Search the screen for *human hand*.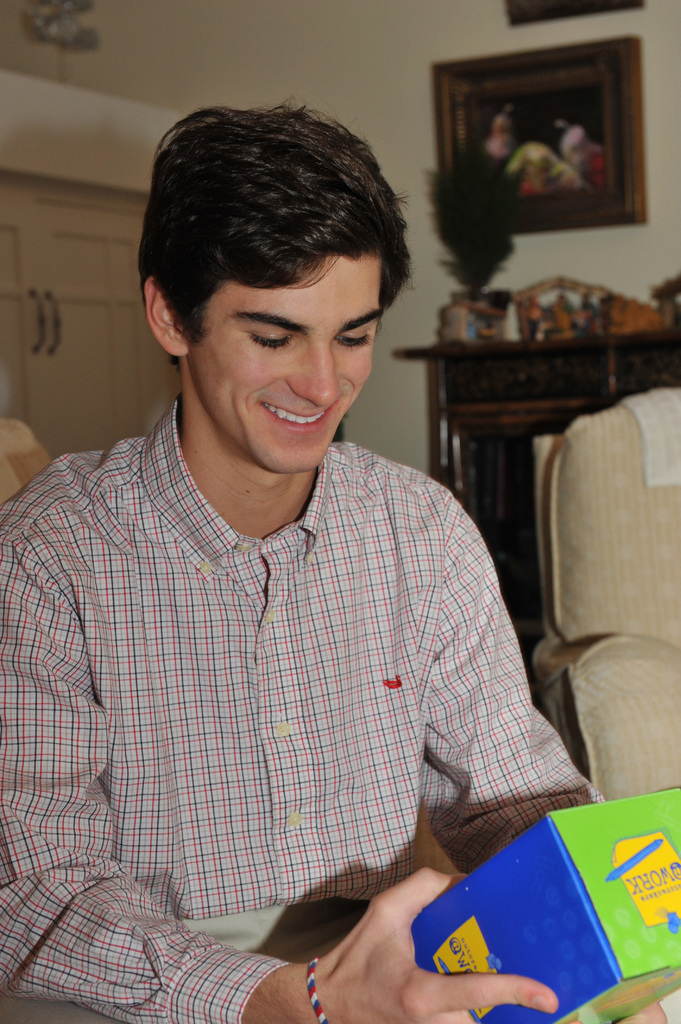
Found at x1=312, y1=854, x2=468, y2=1015.
